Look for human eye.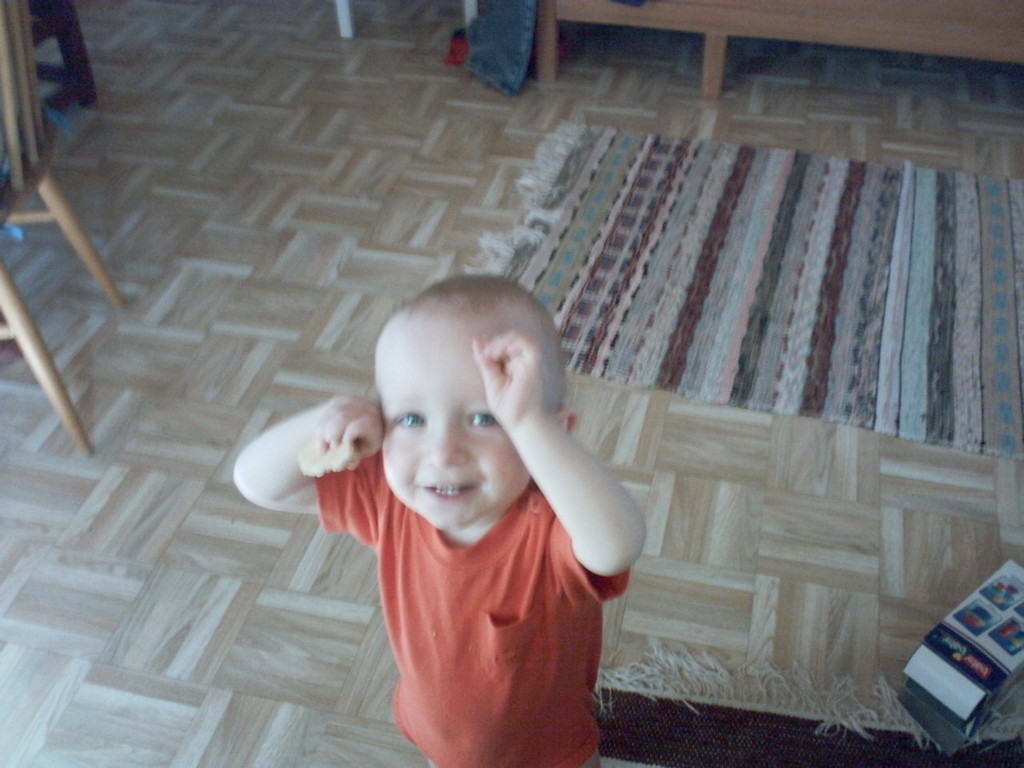
Found: [left=462, top=402, right=498, bottom=434].
